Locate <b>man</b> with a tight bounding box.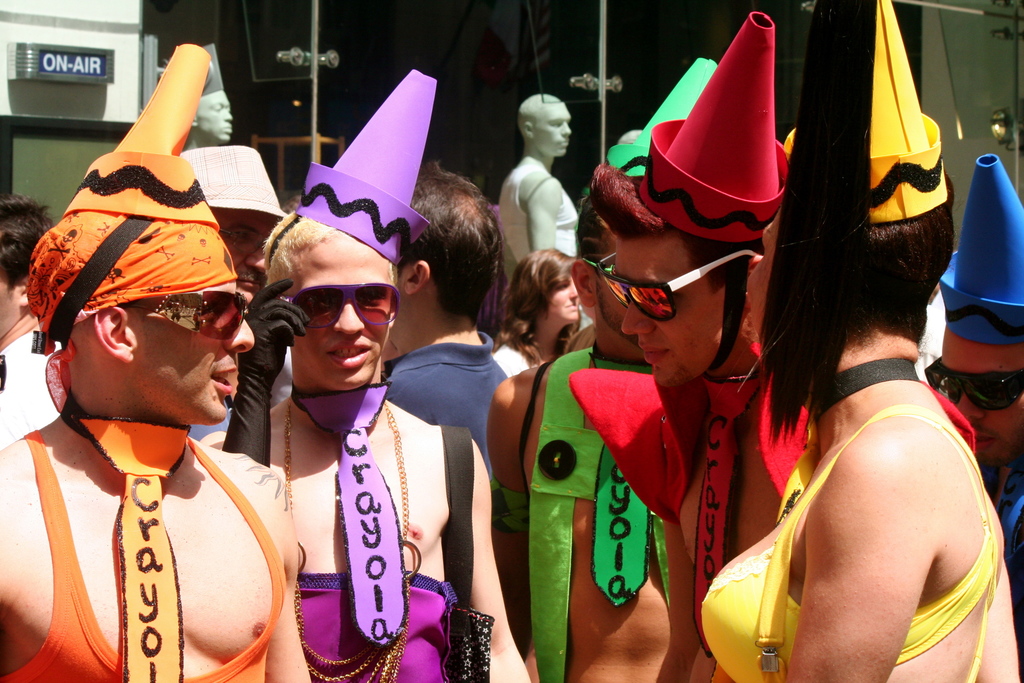
0,33,319,682.
